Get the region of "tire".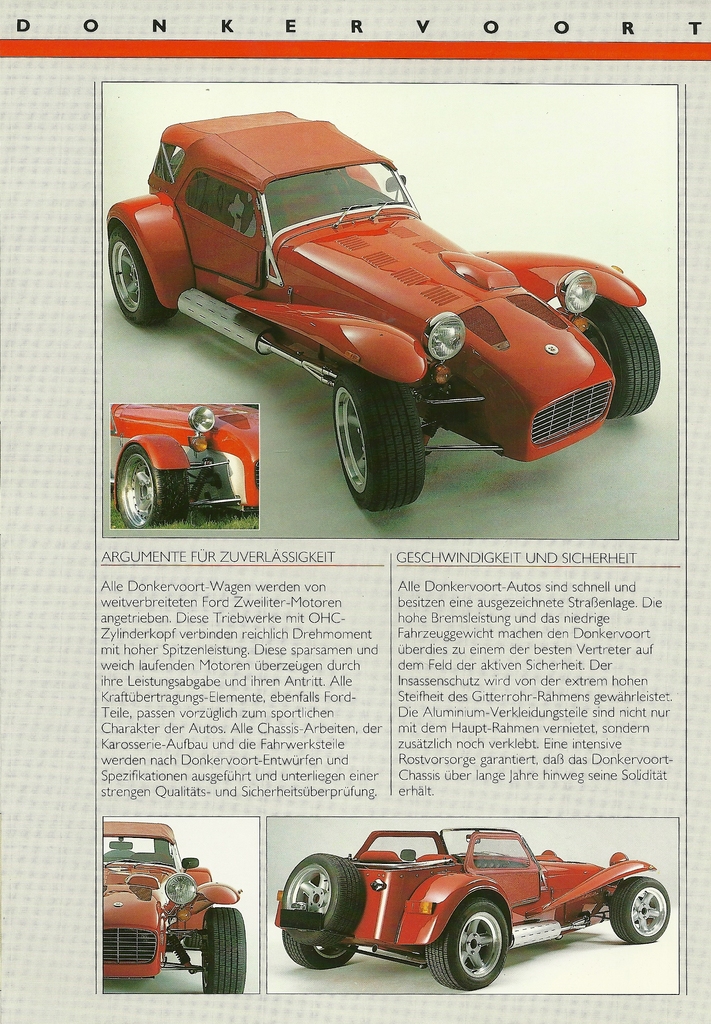
(x1=425, y1=899, x2=507, y2=989).
